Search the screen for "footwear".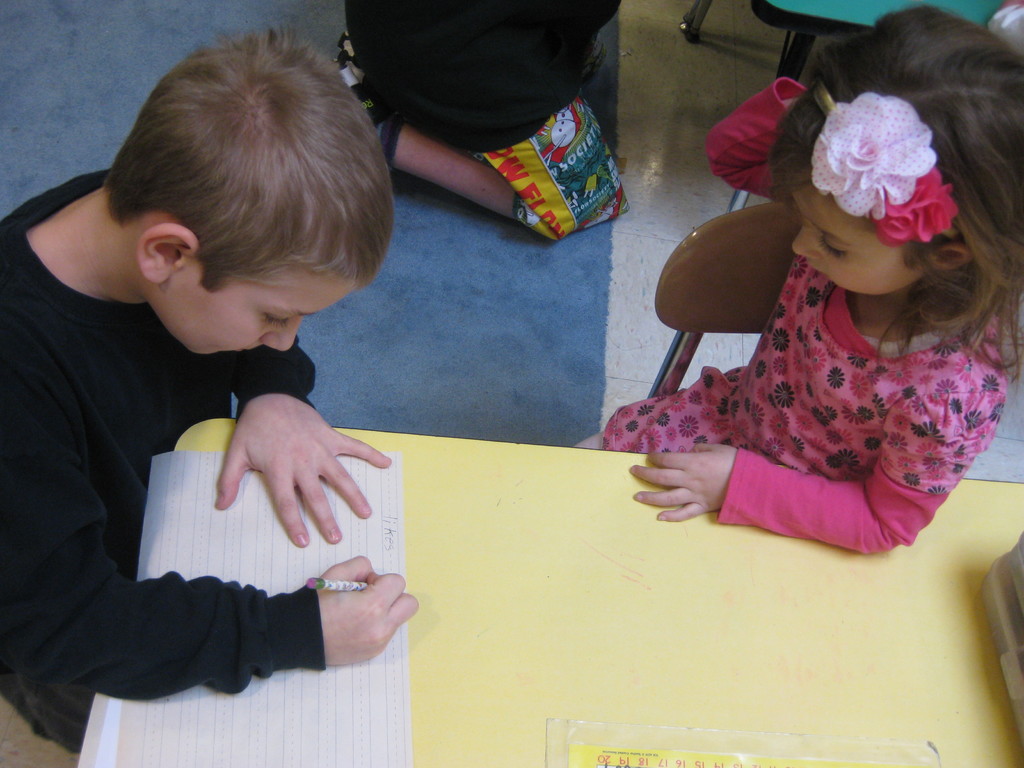
Found at box(336, 47, 388, 144).
